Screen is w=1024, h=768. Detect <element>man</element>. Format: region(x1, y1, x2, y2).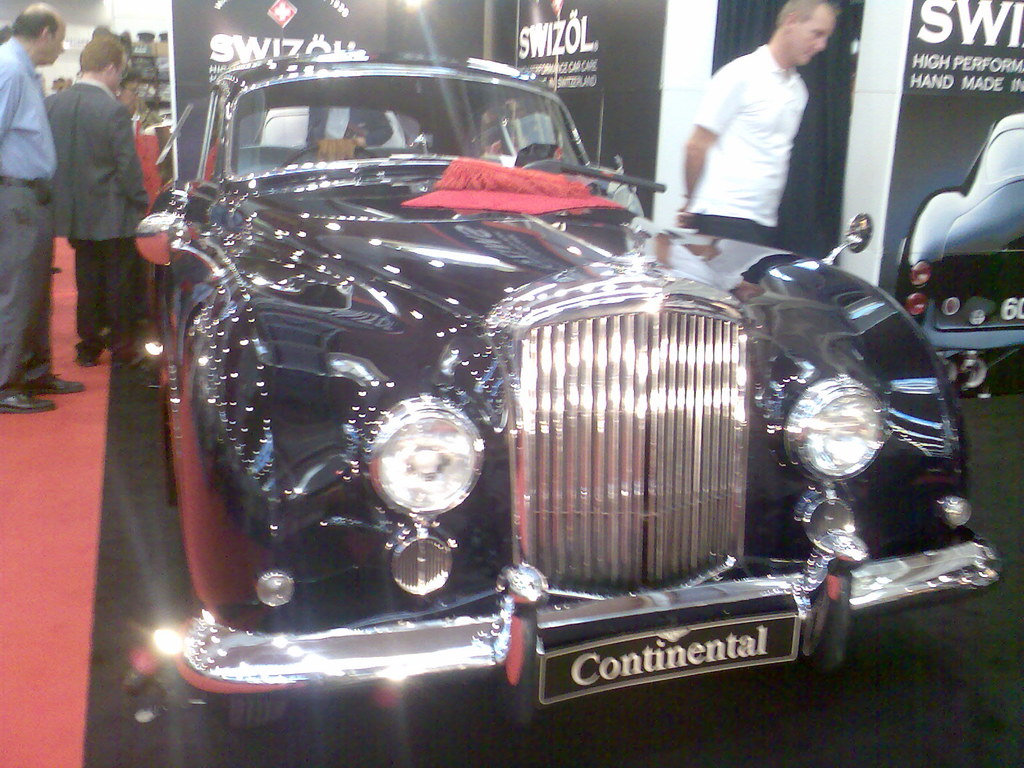
region(42, 35, 156, 362).
